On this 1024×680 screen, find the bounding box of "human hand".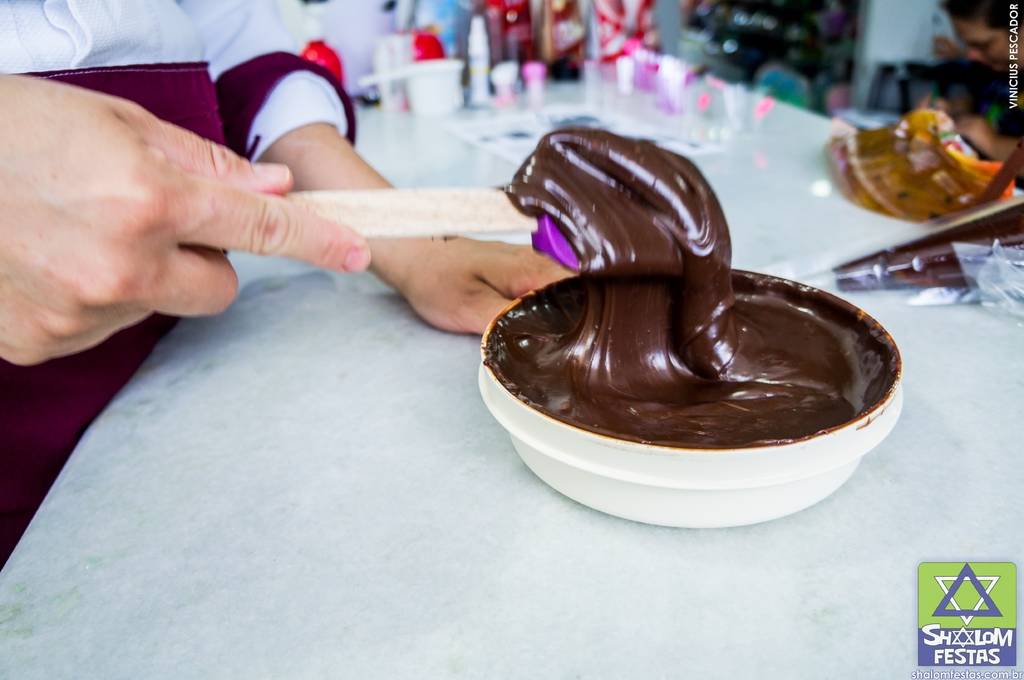
Bounding box: x1=948, y1=111, x2=996, y2=157.
